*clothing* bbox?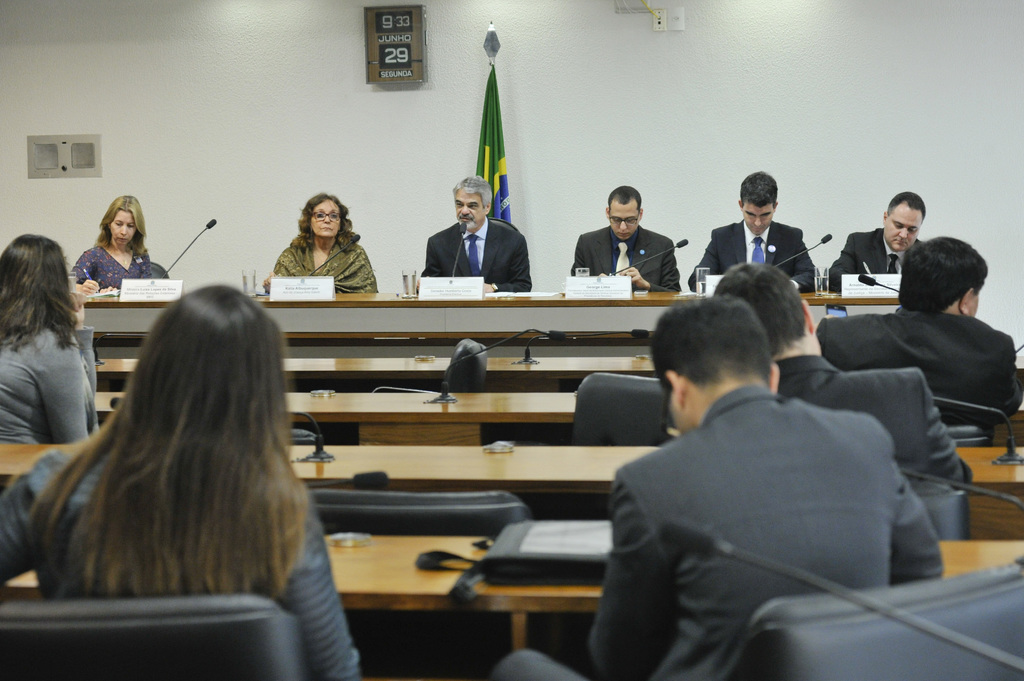
{"x1": 425, "y1": 221, "x2": 527, "y2": 288}
